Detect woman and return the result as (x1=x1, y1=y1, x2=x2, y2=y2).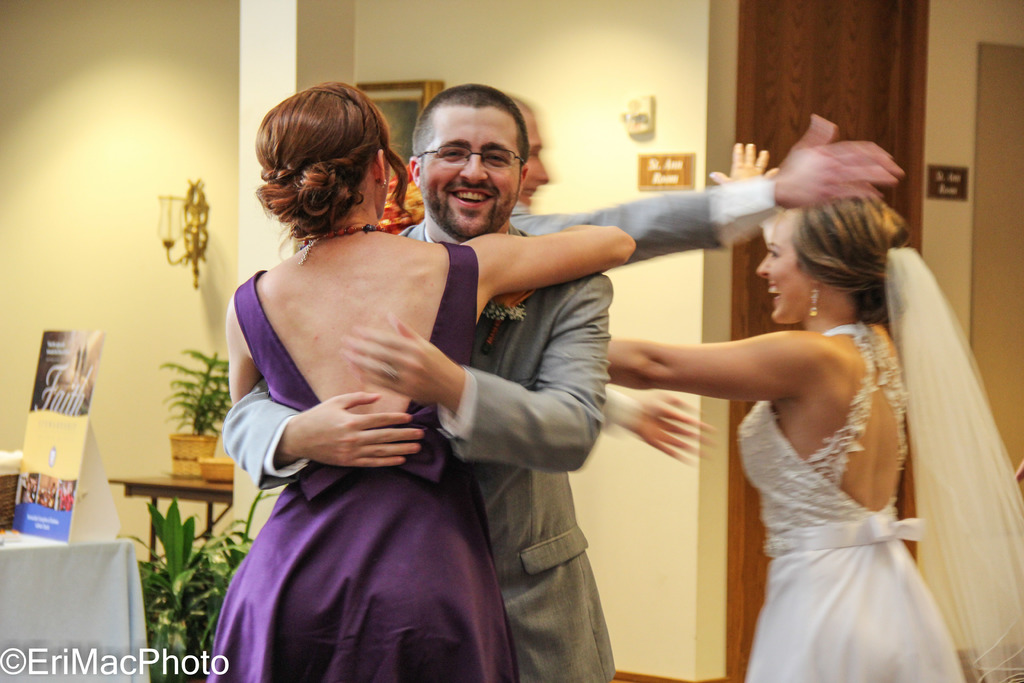
(x1=623, y1=140, x2=993, y2=677).
